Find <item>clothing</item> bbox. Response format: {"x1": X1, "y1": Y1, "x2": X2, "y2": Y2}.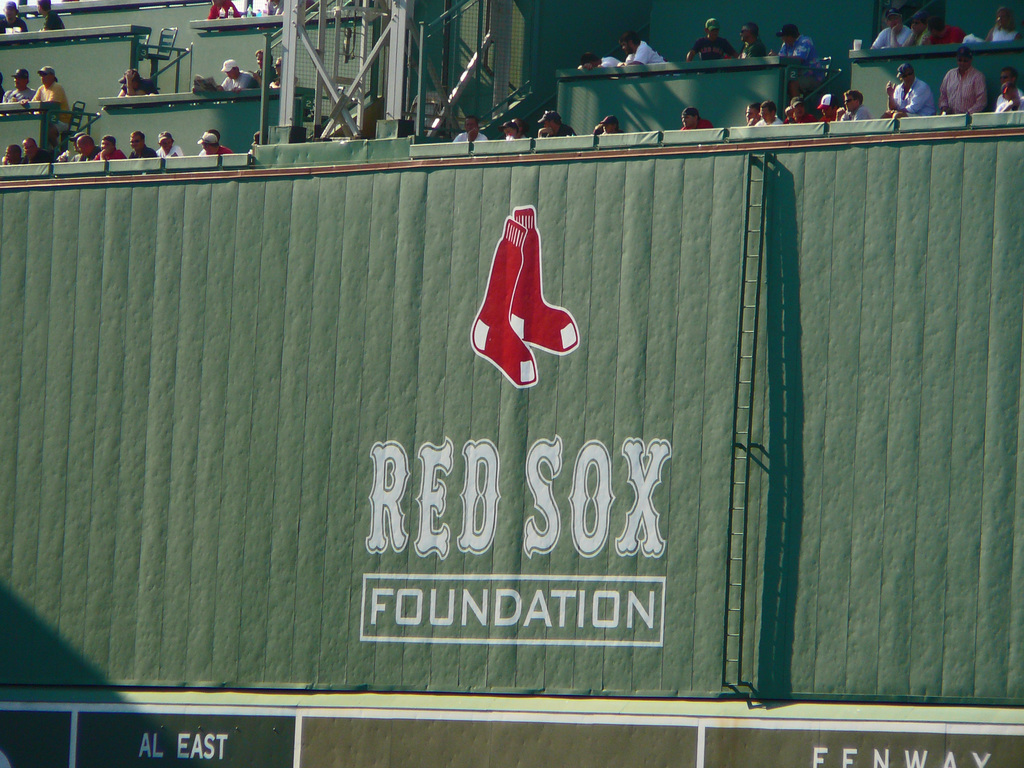
{"x1": 841, "y1": 108, "x2": 871, "y2": 122}.
